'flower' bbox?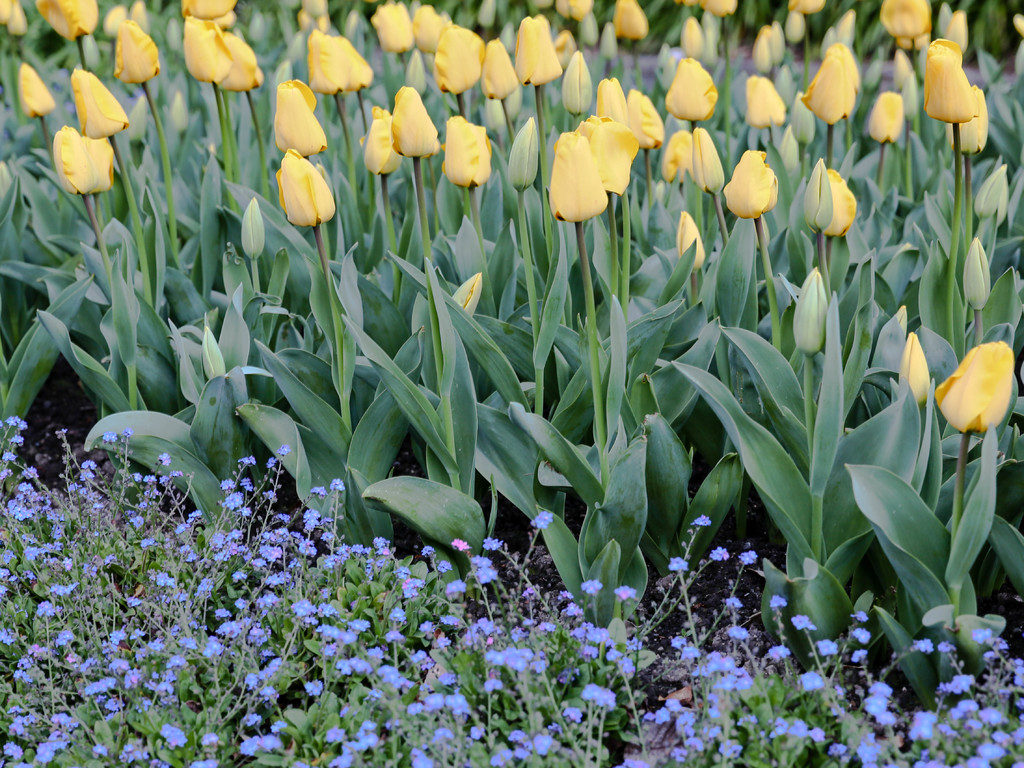
Rect(29, 0, 99, 36)
